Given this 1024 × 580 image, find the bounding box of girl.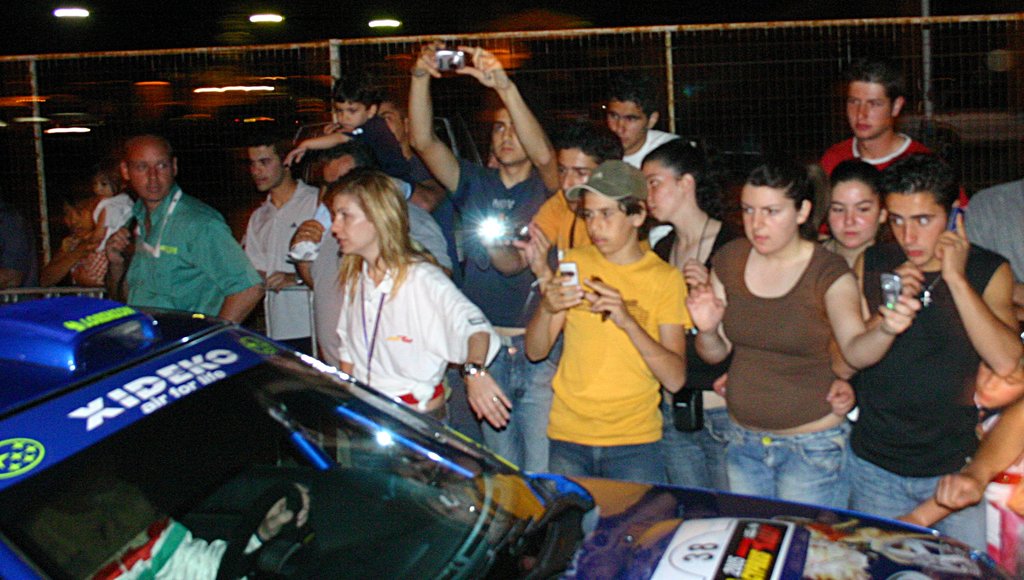
BBox(820, 160, 891, 268).
